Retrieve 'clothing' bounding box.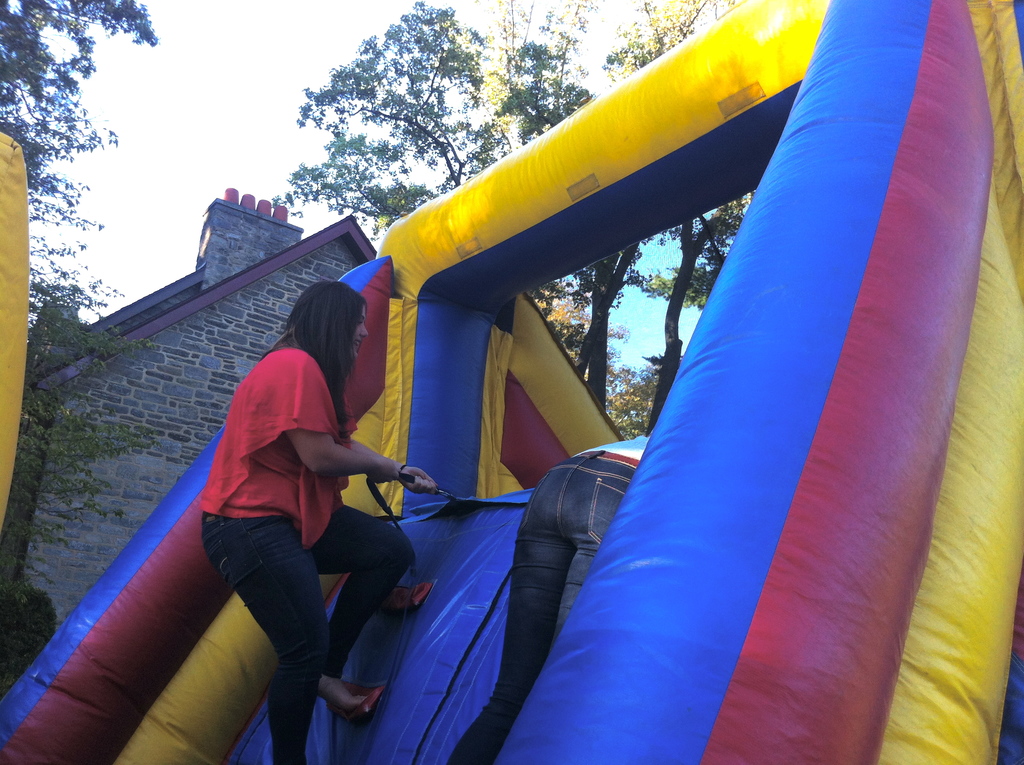
Bounding box: 442:433:653:764.
